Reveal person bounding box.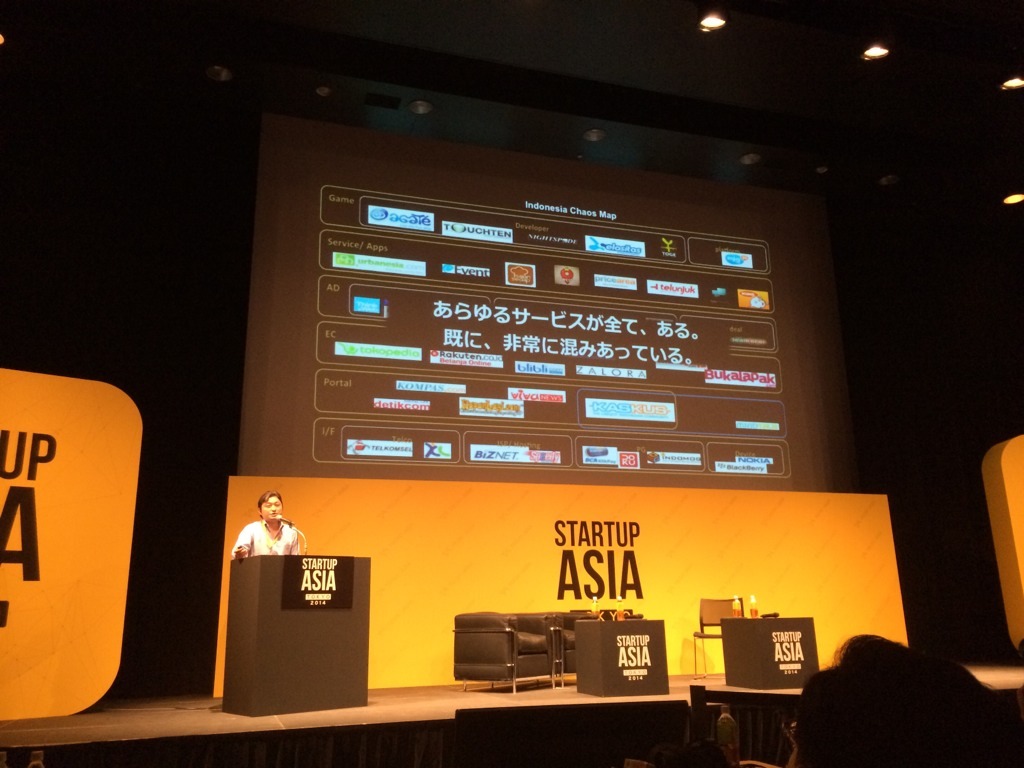
Revealed: pyautogui.locateOnScreen(231, 488, 298, 562).
